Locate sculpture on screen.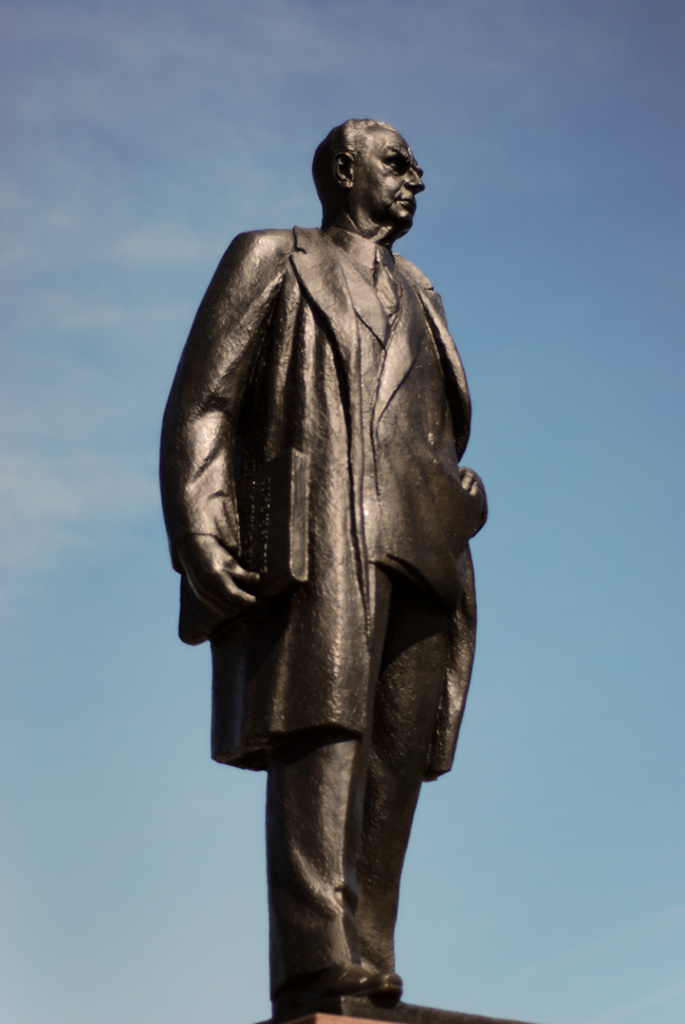
On screen at 135:113:529:1023.
